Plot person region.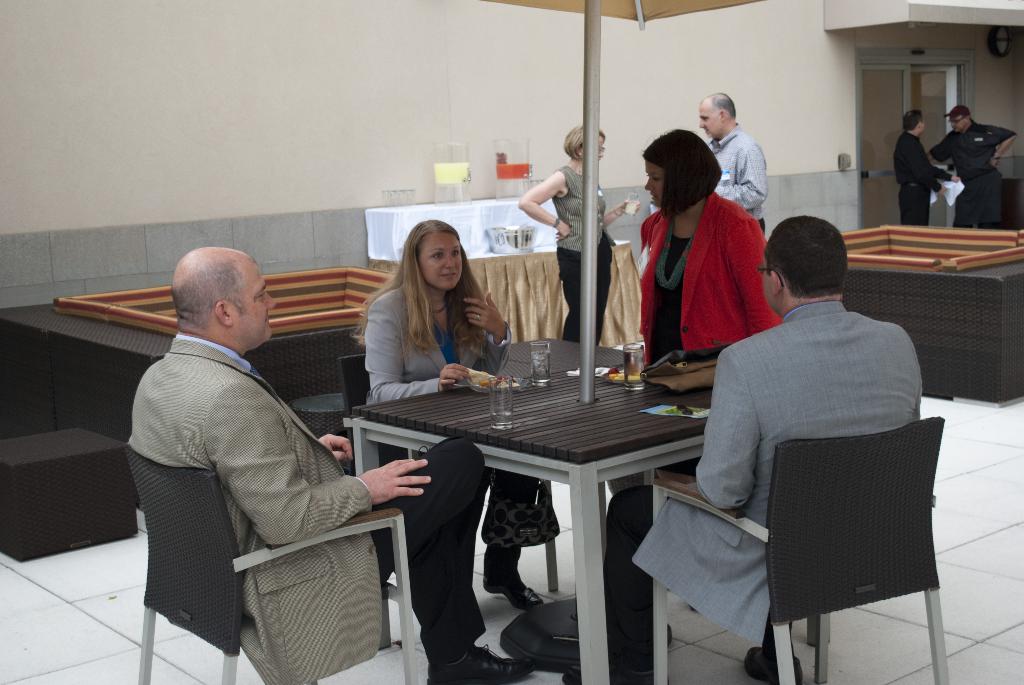
Plotted at left=893, top=106, right=962, bottom=225.
